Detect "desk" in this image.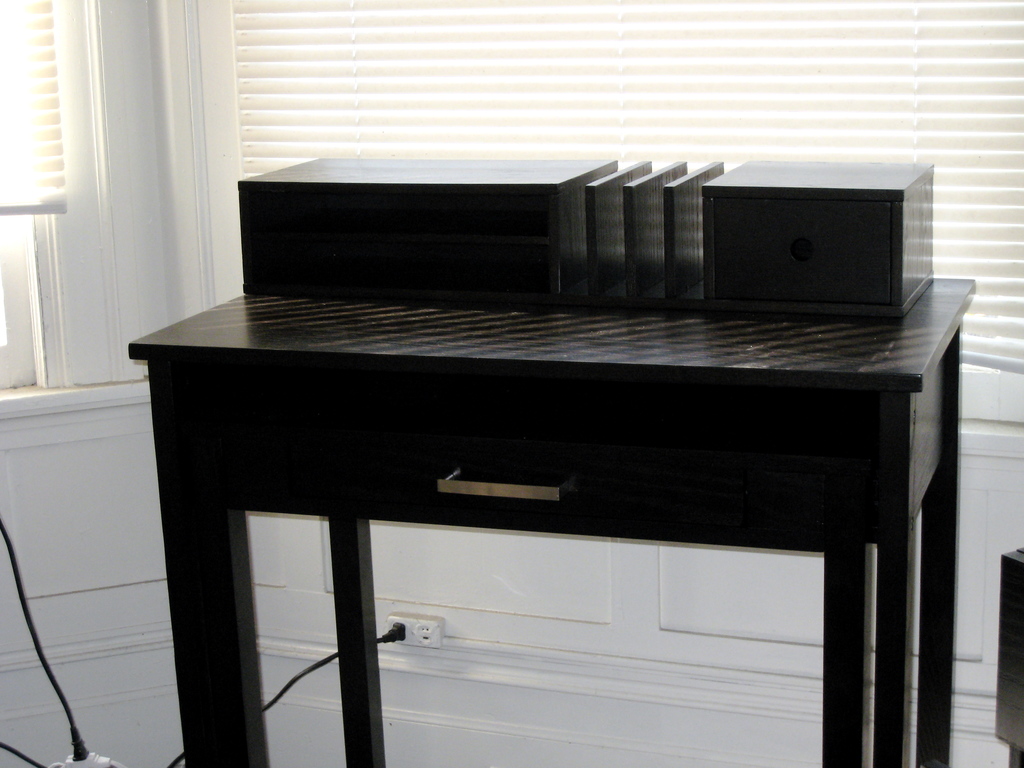
Detection: crop(129, 357, 918, 764).
